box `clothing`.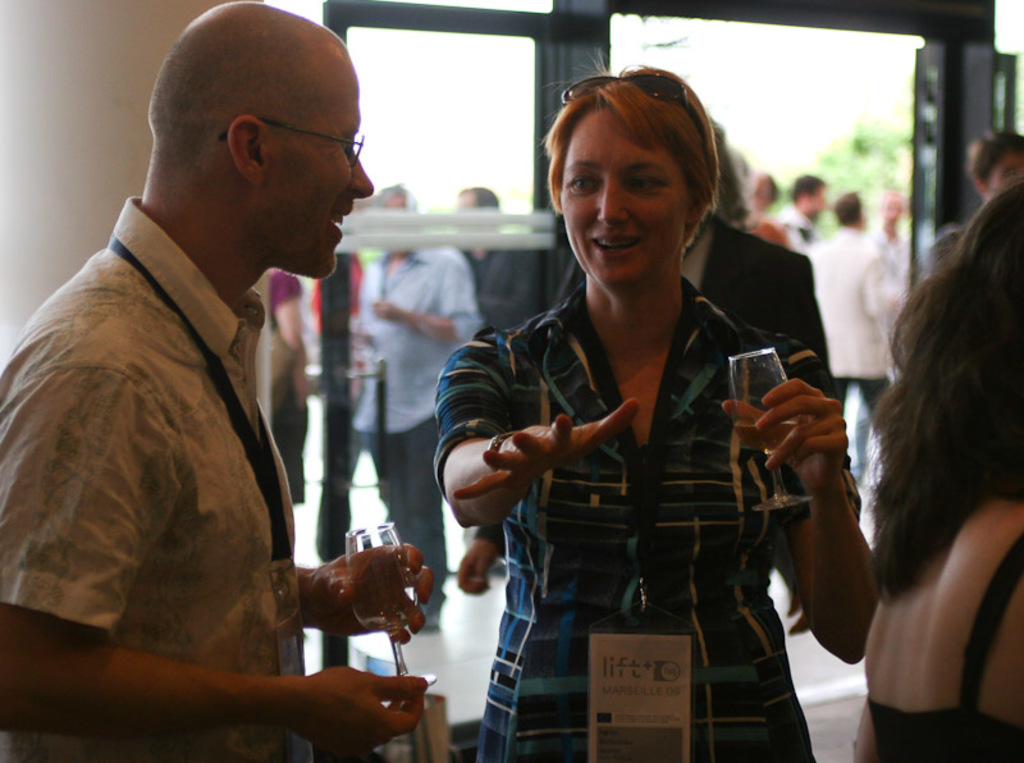
0 197 317 762.
